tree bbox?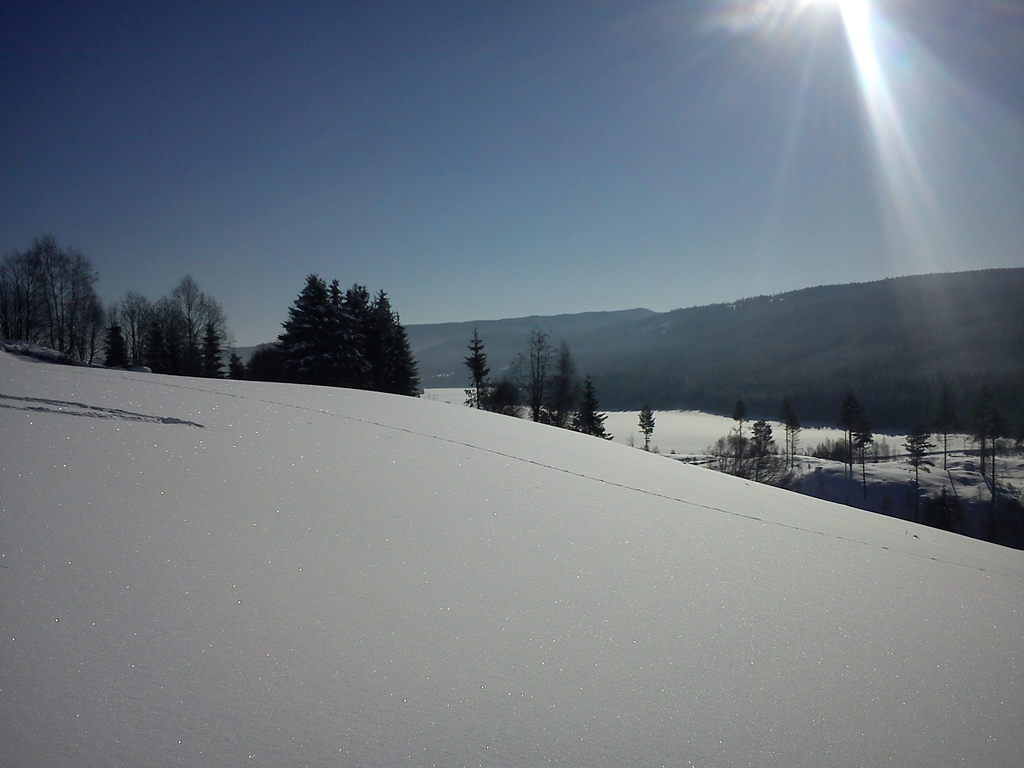
780, 398, 793, 462
